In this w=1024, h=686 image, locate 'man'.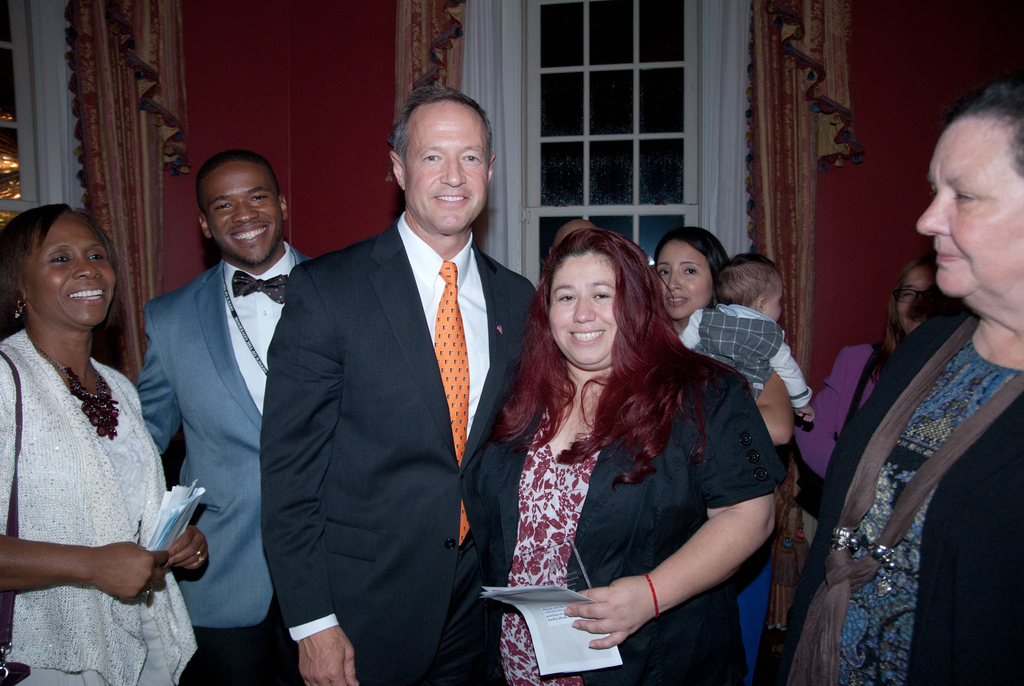
Bounding box: <bbox>136, 151, 316, 685</bbox>.
